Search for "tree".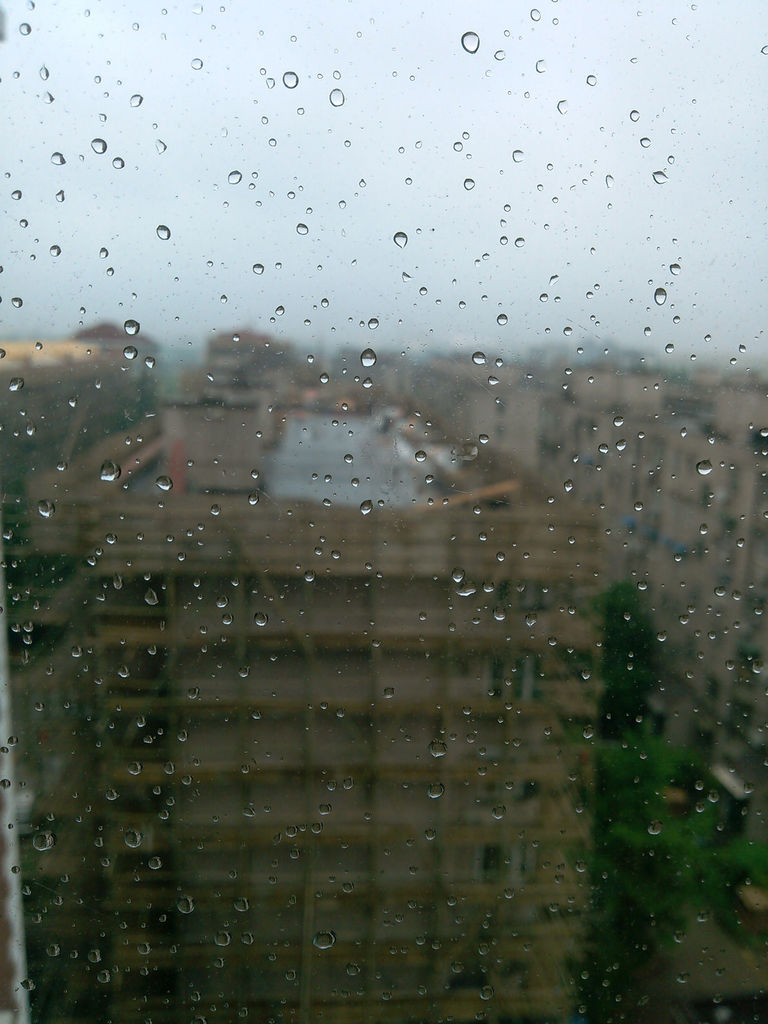
Found at box=[556, 577, 767, 1023].
